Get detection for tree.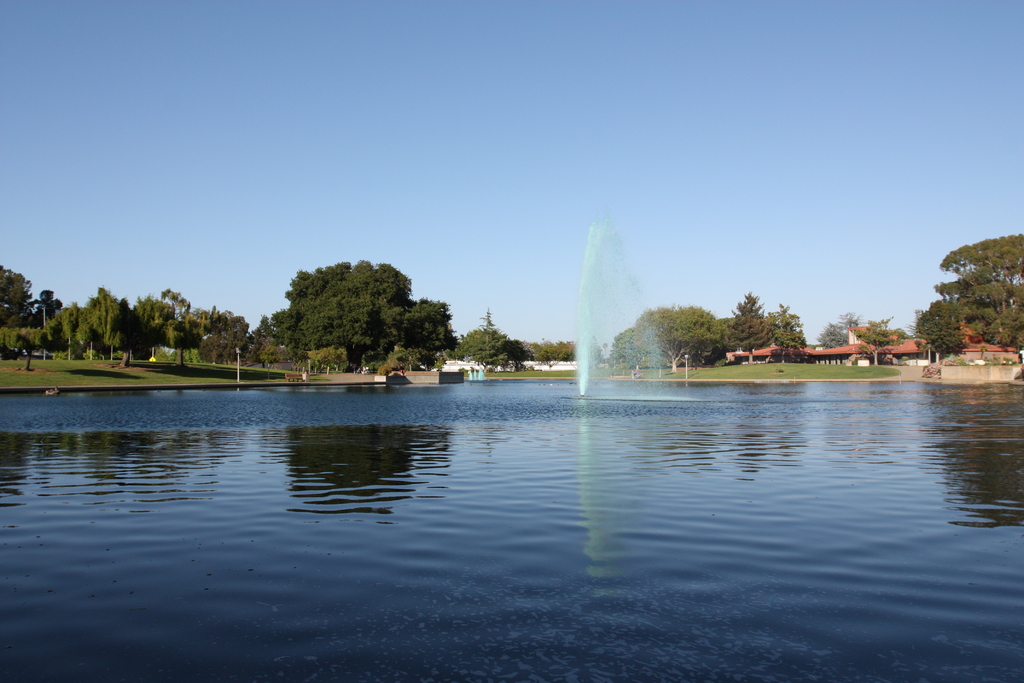
Detection: 603/304/720/378.
